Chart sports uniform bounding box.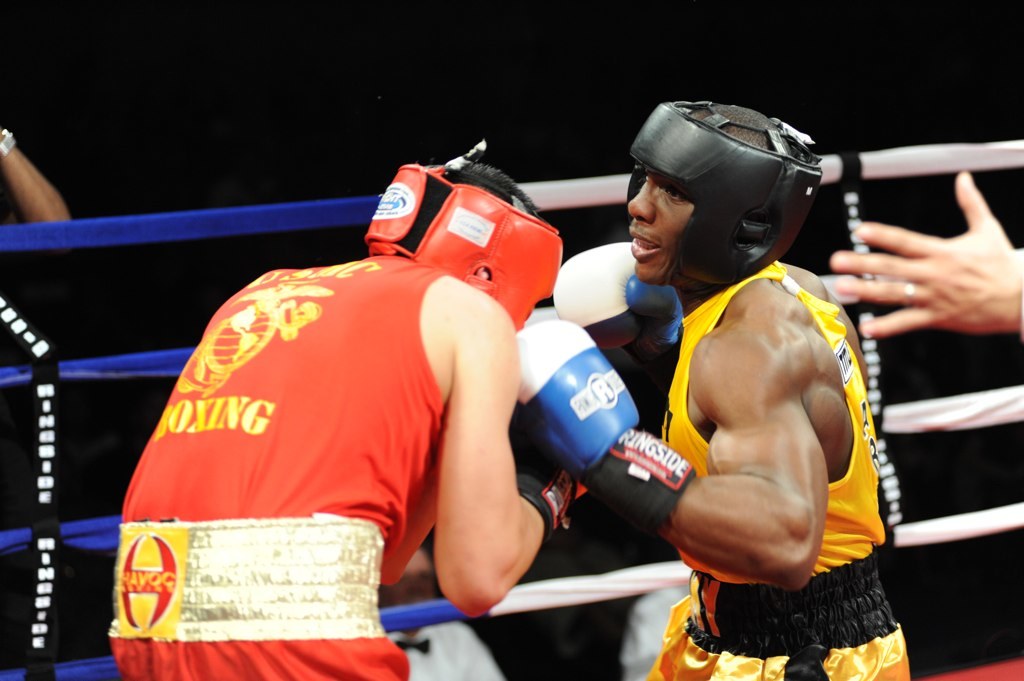
Charted: left=589, top=68, right=905, bottom=680.
